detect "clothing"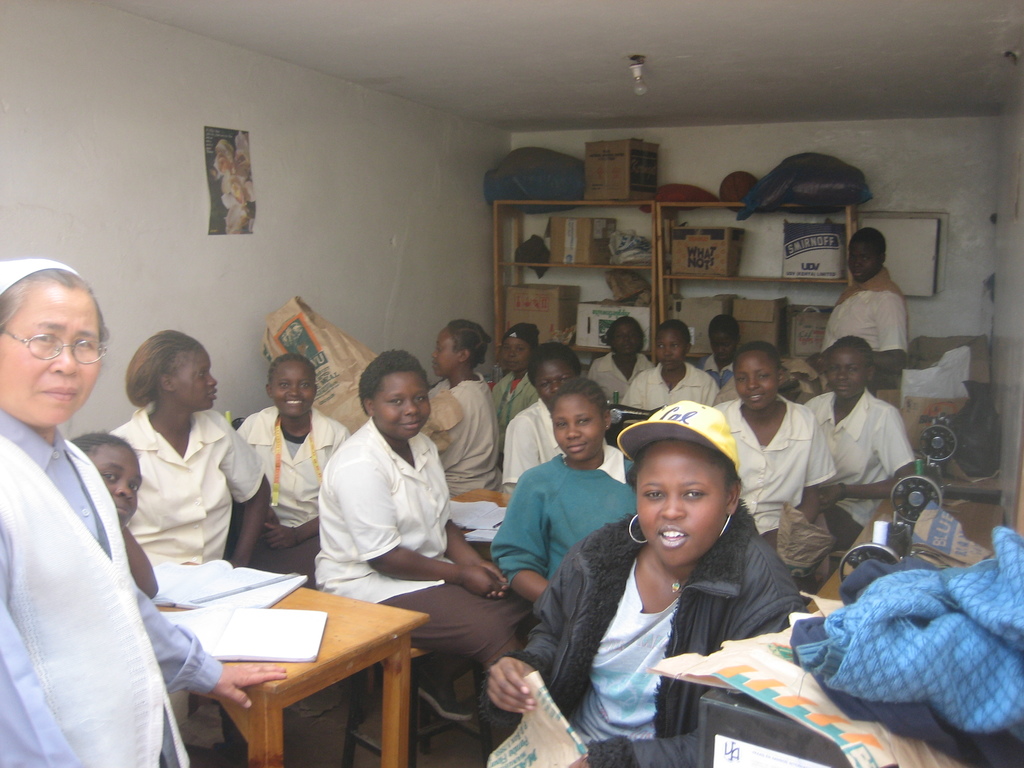
left=701, top=362, right=736, bottom=391
